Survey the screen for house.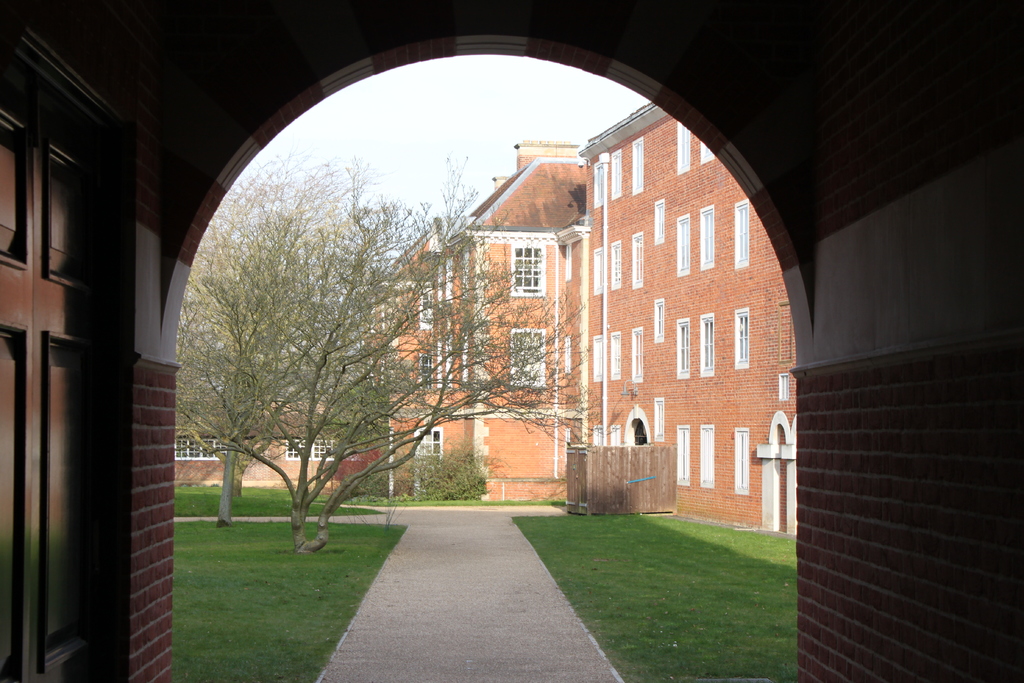
Survey found: x1=358 y1=234 x2=476 y2=494.
